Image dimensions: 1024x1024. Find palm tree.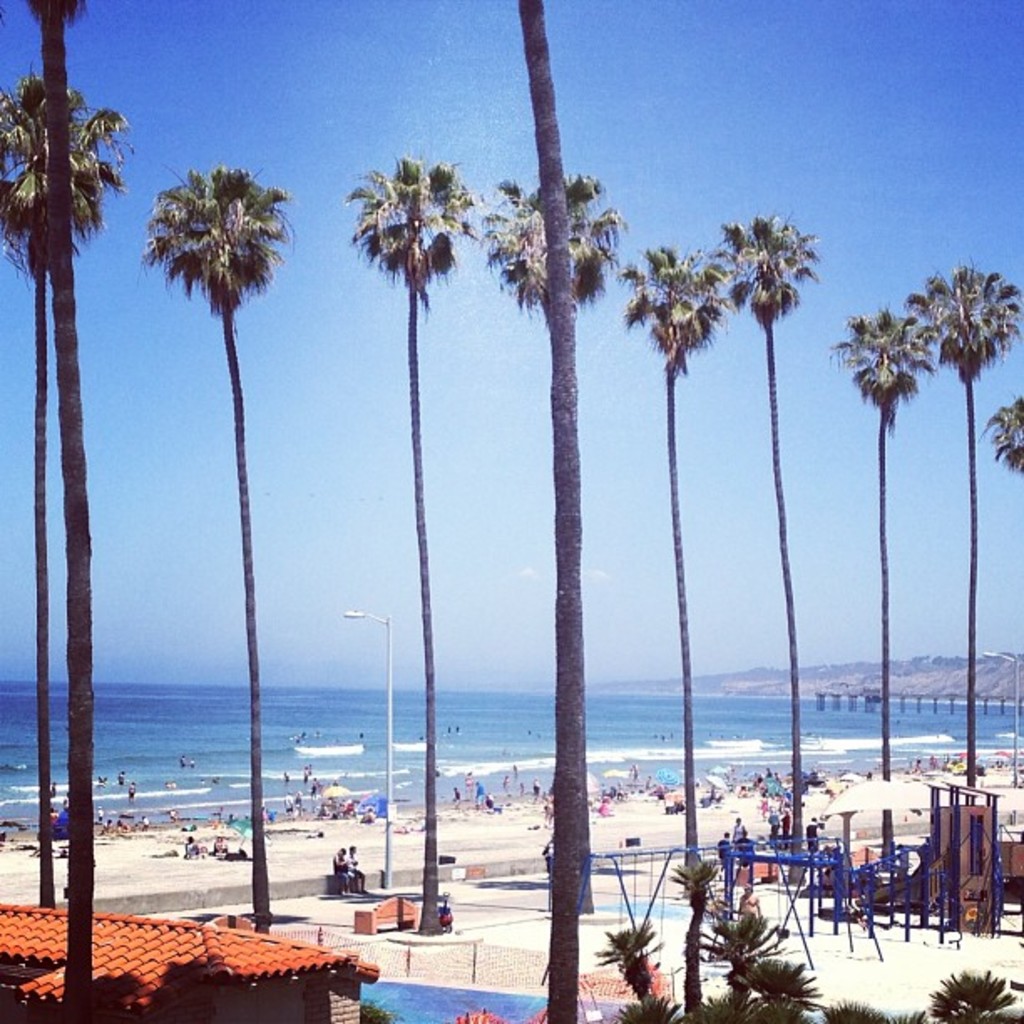
0, 79, 99, 924.
